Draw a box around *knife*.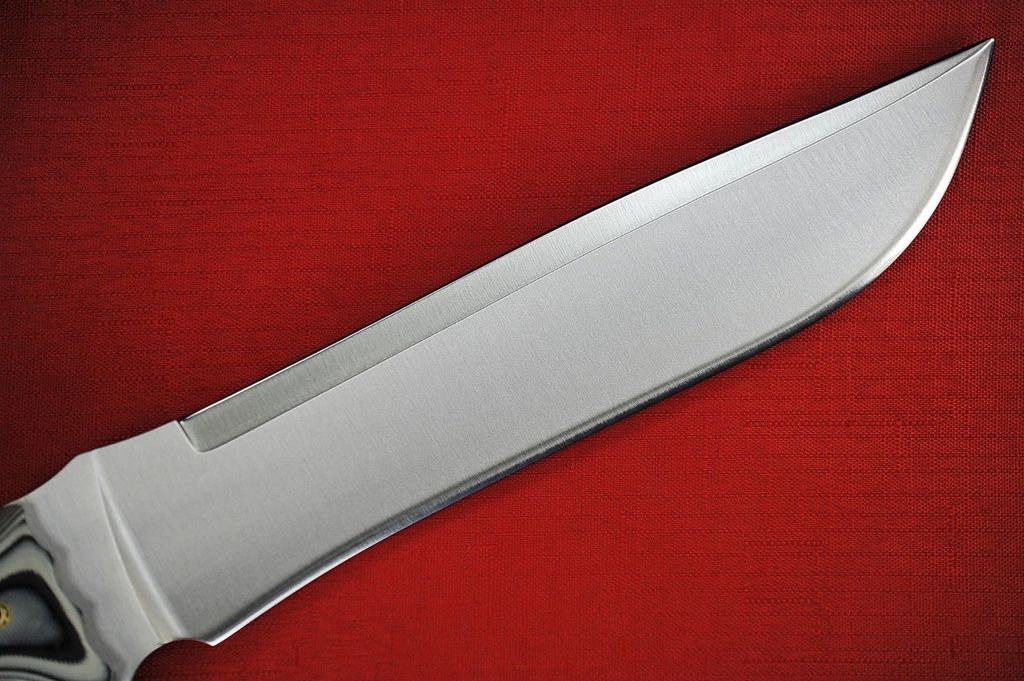
{"left": 0, "top": 35, "right": 995, "bottom": 680}.
